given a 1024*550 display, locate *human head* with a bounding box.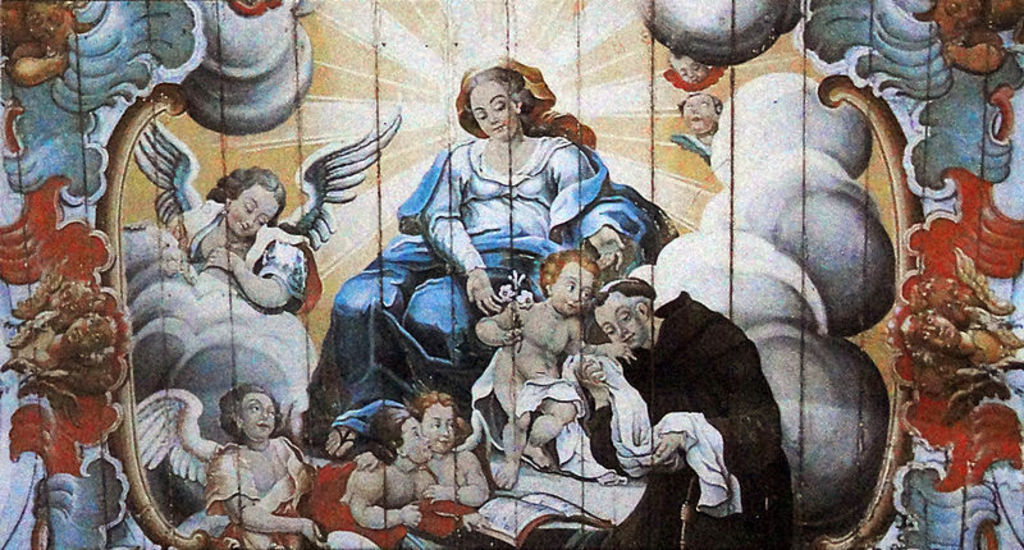
Located: {"x1": 216, "y1": 382, "x2": 292, "y2": 453}.
